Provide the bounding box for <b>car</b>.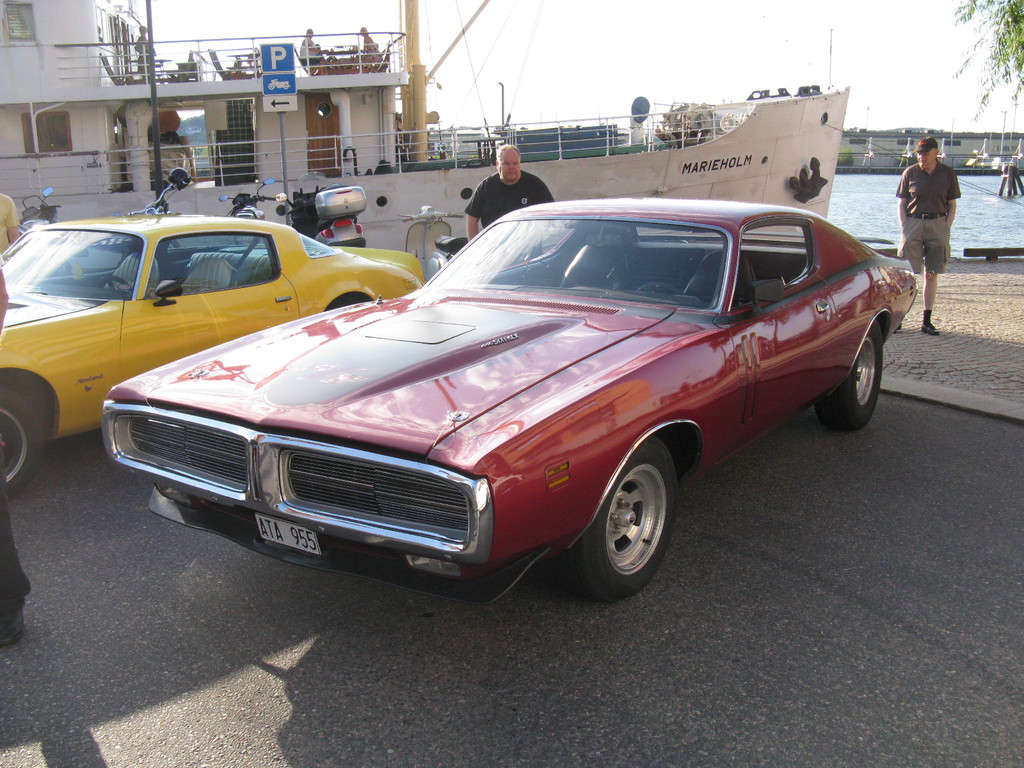
bbox(99, 192, 923, 600).
